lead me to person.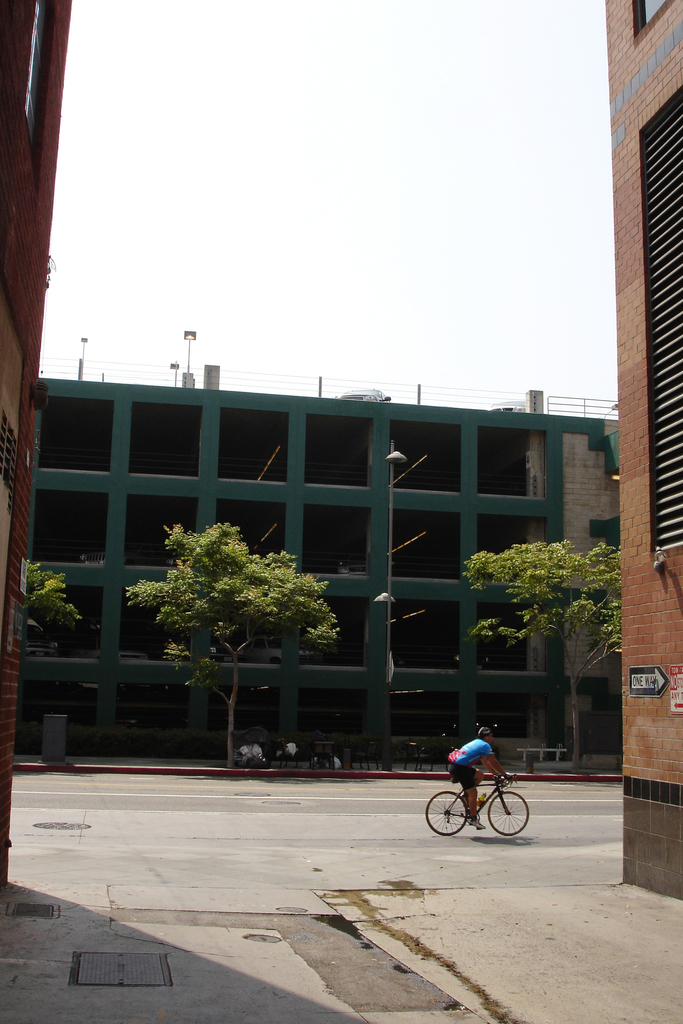
Lead to {"left": 435, "top": 732, "right": 505, "bottom": 829}.
